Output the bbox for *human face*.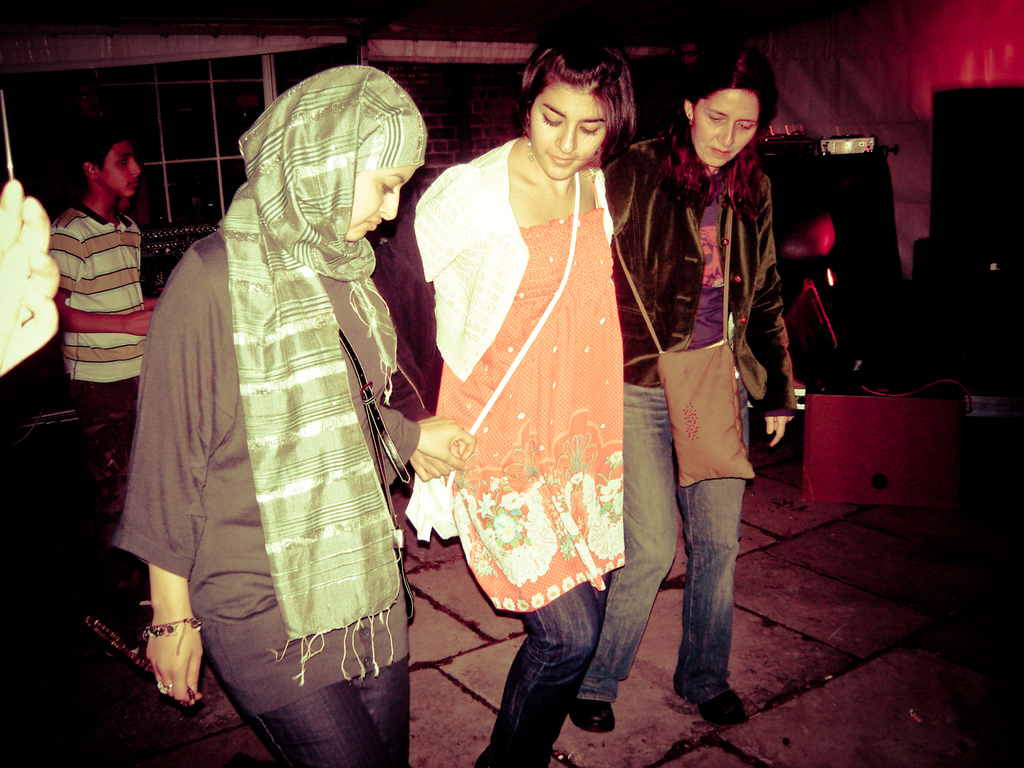
[354, 166, 415, 243].
